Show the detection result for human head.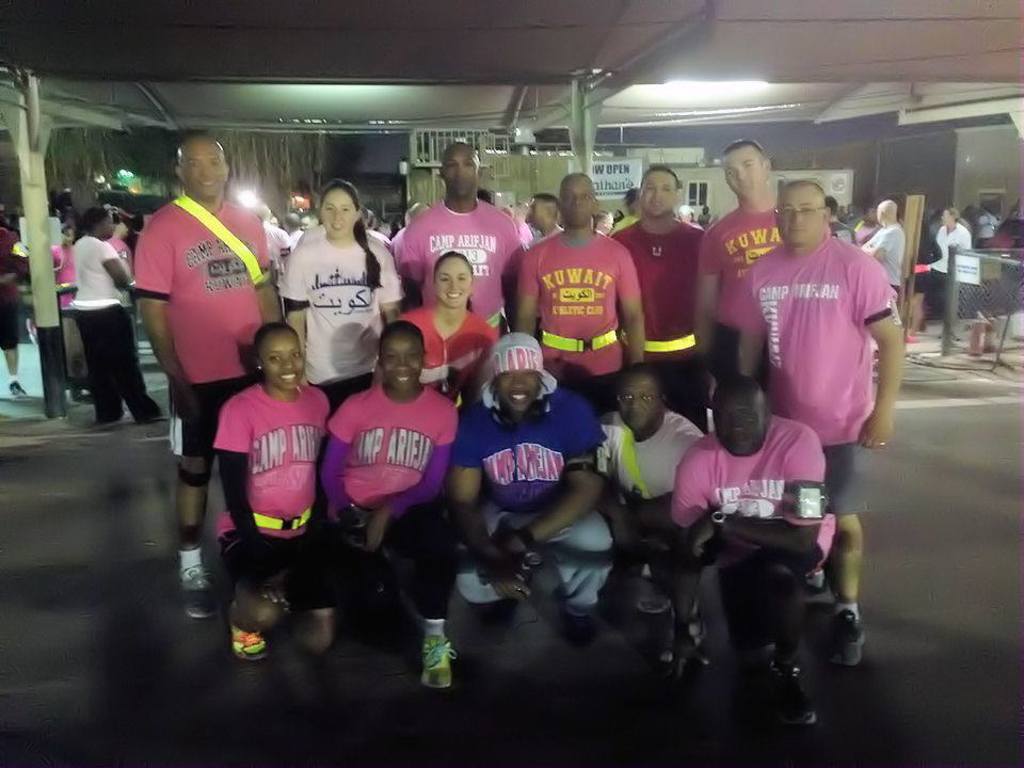
(59, 226, 74, 247).
